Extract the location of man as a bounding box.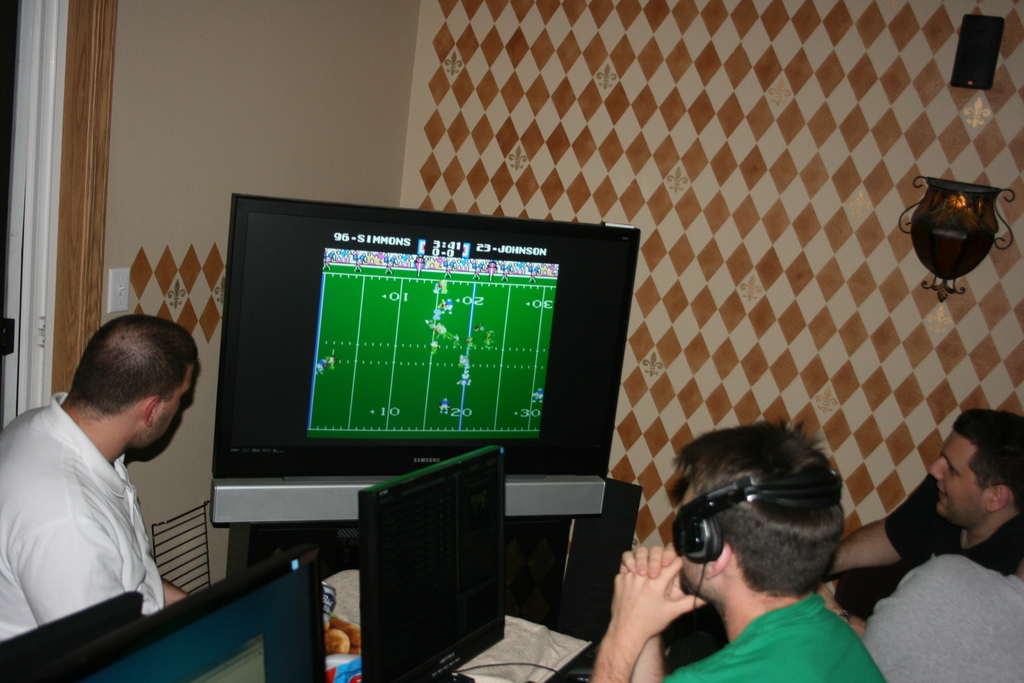
x1=588 y1=419 x2=890 y2=682.
